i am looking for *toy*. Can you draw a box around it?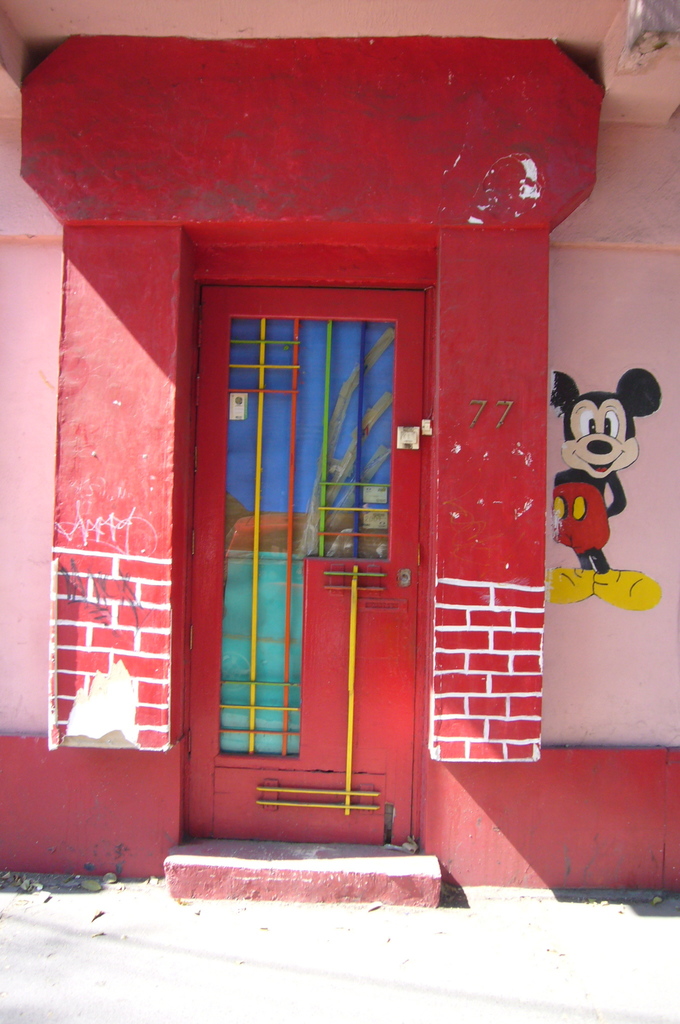
Sure, the bounding box is BBox(541, 374, 669, 612).
